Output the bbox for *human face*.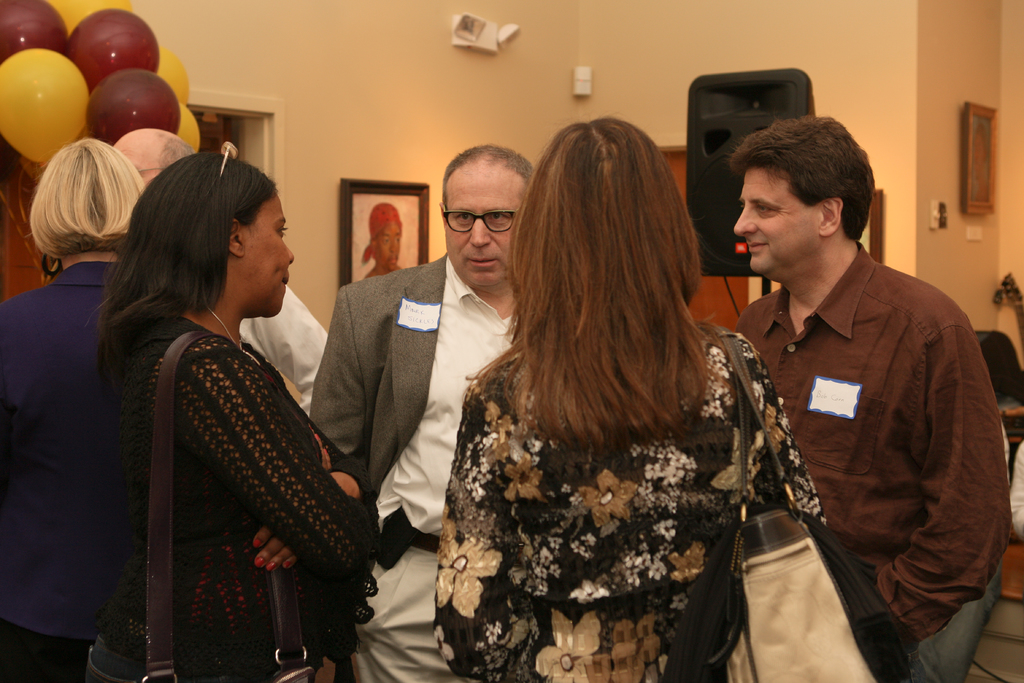
(left=444, top=169, right=520, bottom=288).
